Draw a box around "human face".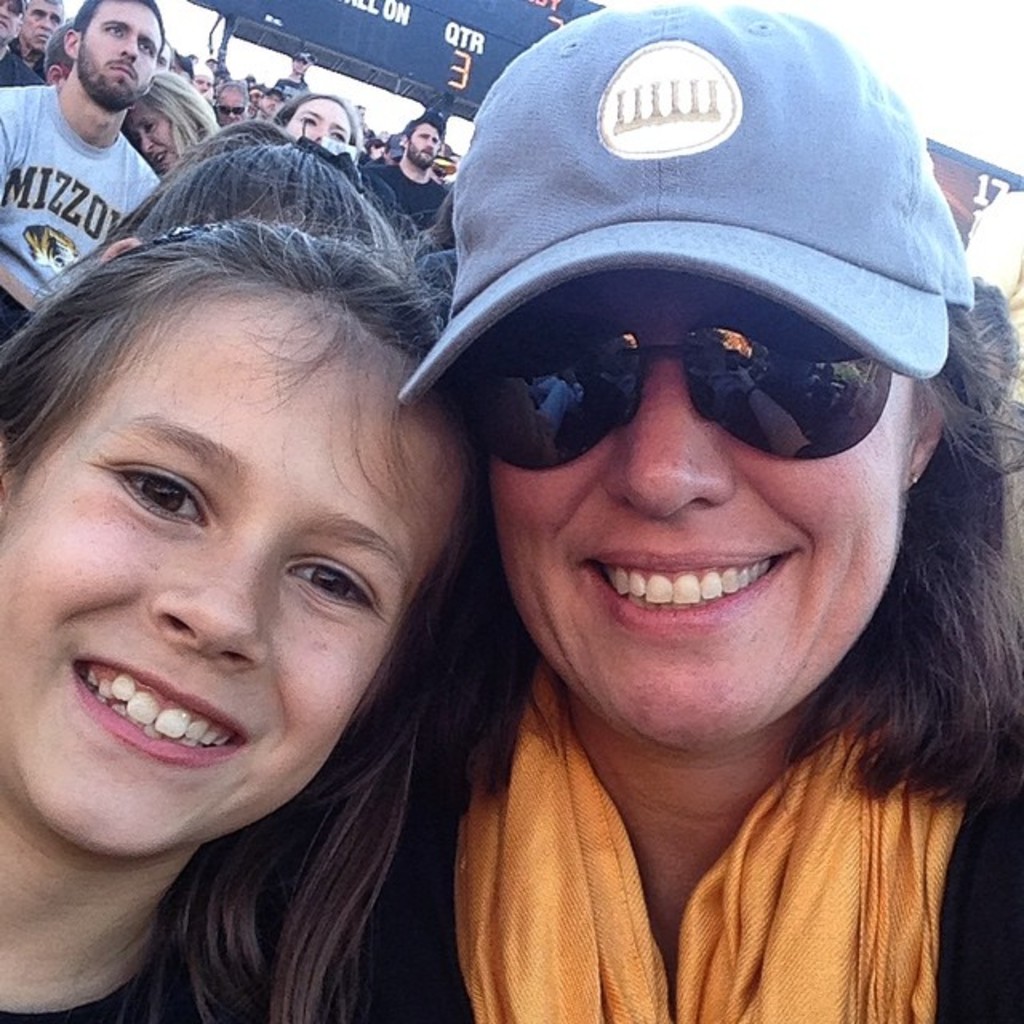
rect(115, 106, 174, 173).
